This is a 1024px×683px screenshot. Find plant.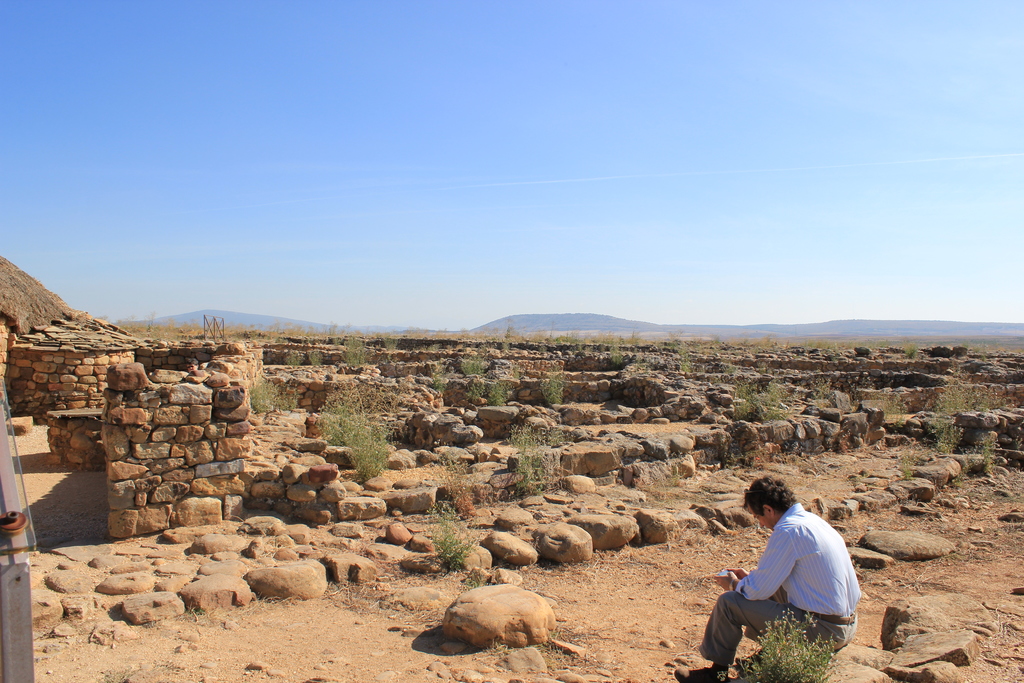
Bounding box: [left=488, top=366, right=514, bottom=408].
